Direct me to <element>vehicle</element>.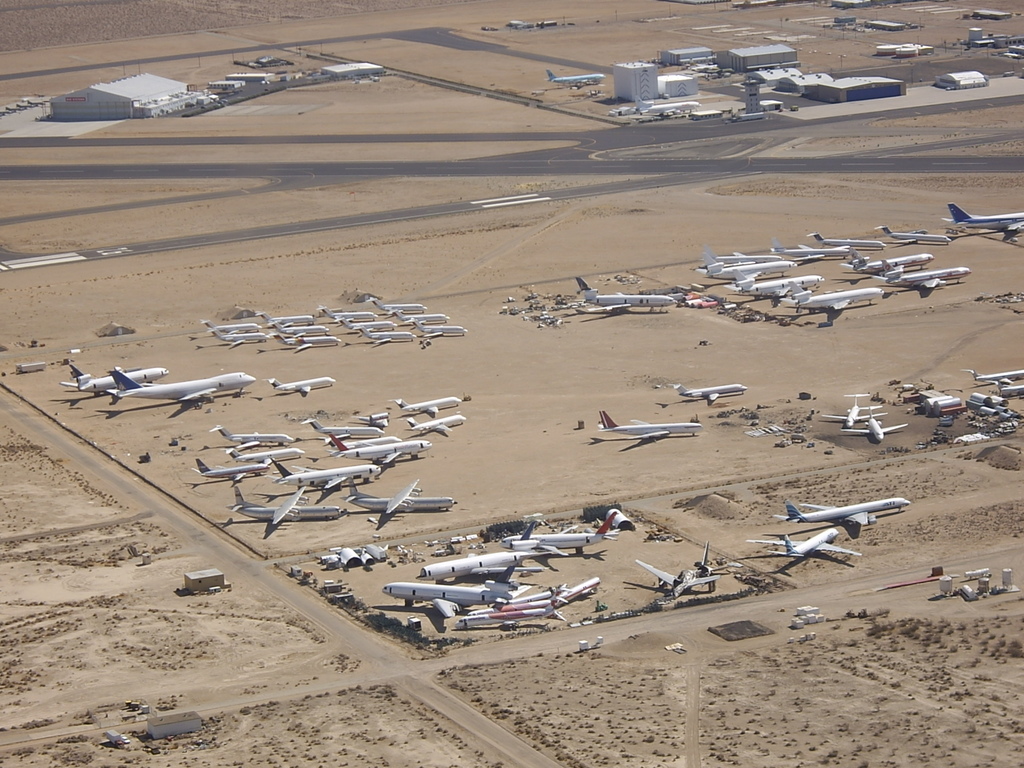
Direction: box=[941, 205, 1023, 236].
